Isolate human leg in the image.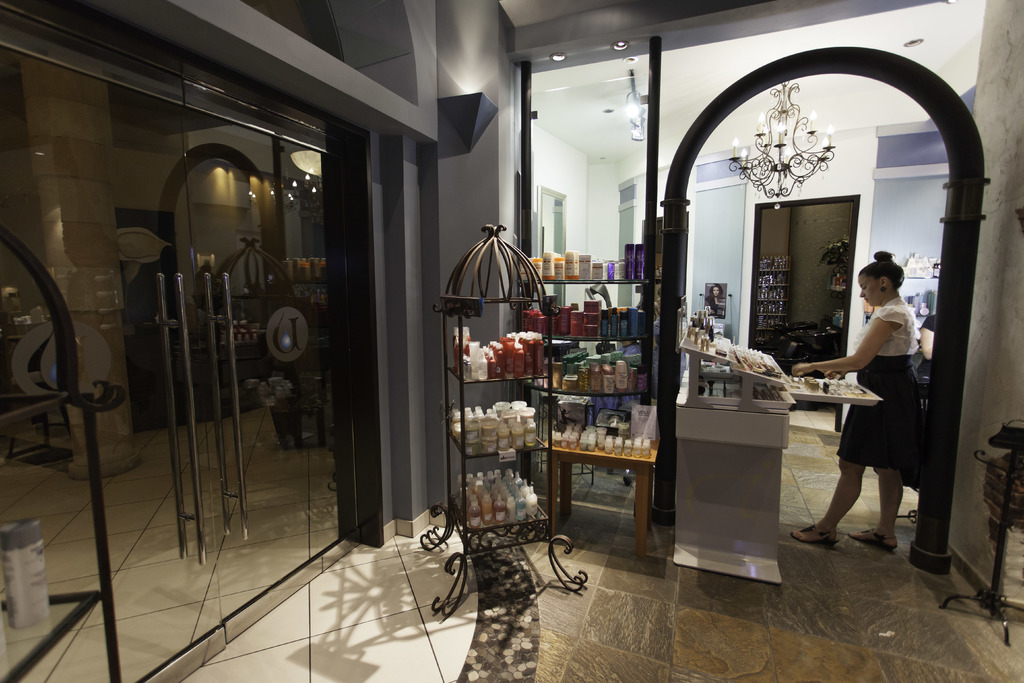
Isolated region: <region>787, 356, 881, 550</region>.
